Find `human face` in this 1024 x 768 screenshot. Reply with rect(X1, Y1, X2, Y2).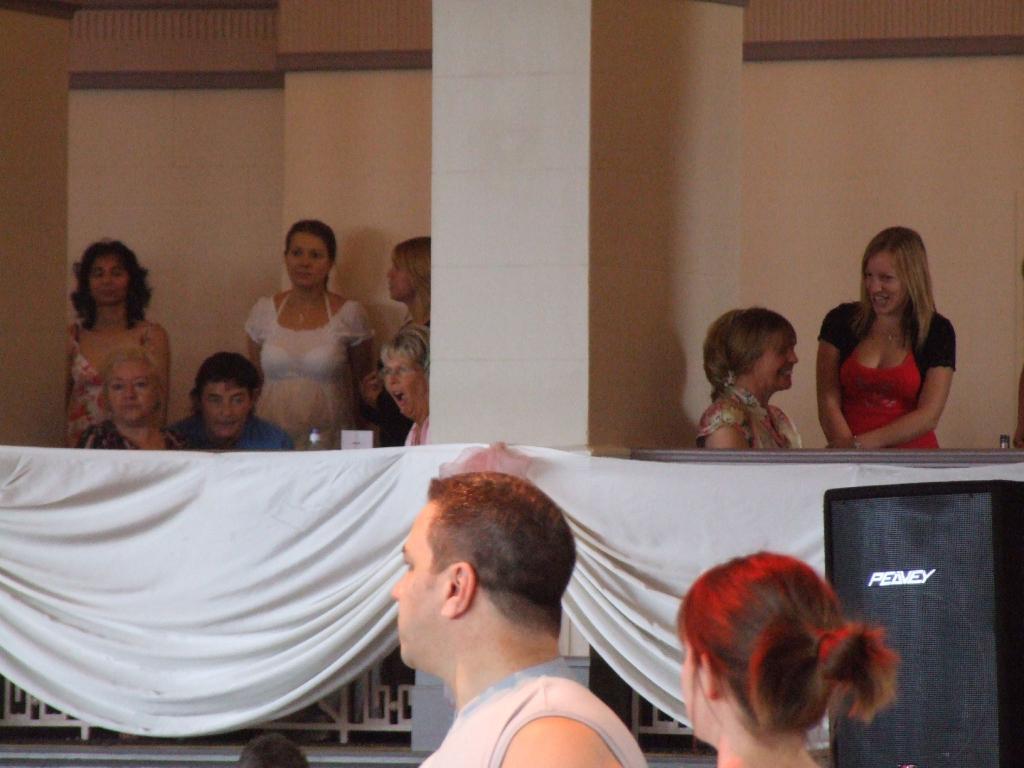
rect(386, 499, 439, 670).
